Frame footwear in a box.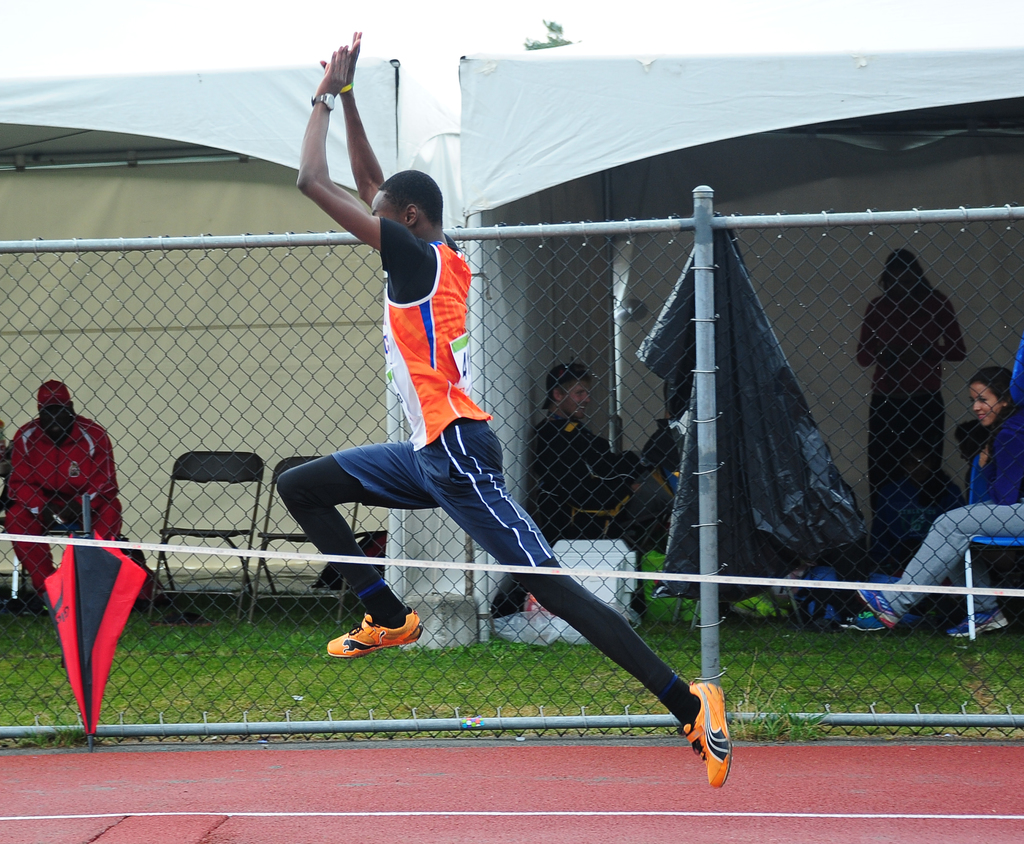
(left=840, top=609, right=884, bottom=633).
